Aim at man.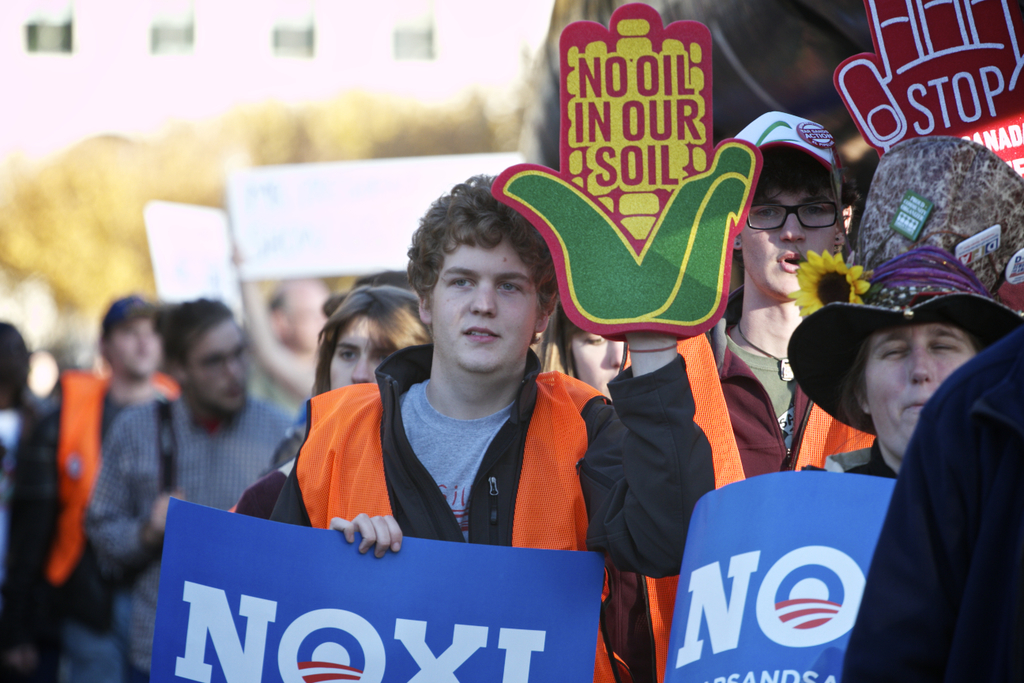
Aimed at locate(841, 337, 1023, 682).
